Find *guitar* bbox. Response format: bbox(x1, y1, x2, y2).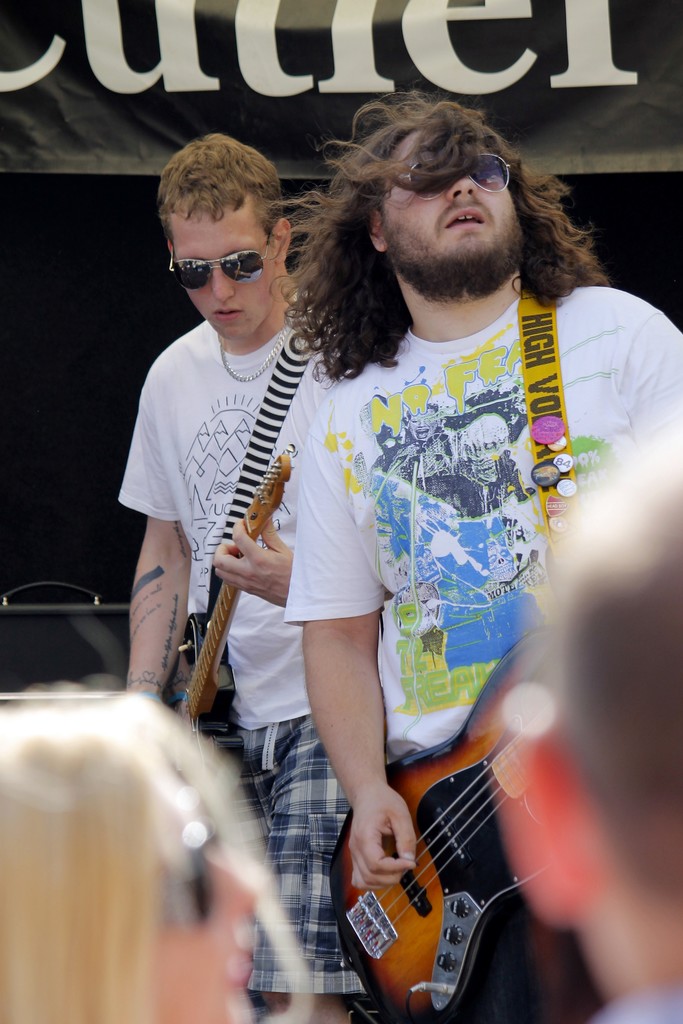
bbox(284, 627, 559, 1018).
